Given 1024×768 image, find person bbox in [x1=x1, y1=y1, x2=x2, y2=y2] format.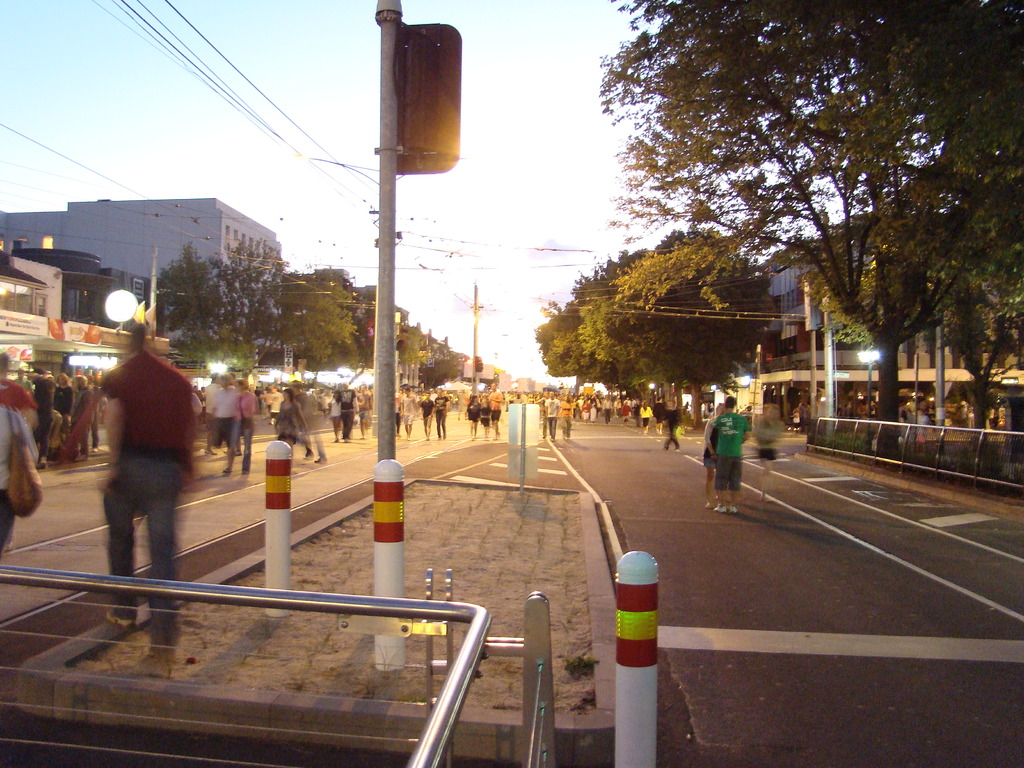
[x1=341, y1=378, x2=360, y2=442].
